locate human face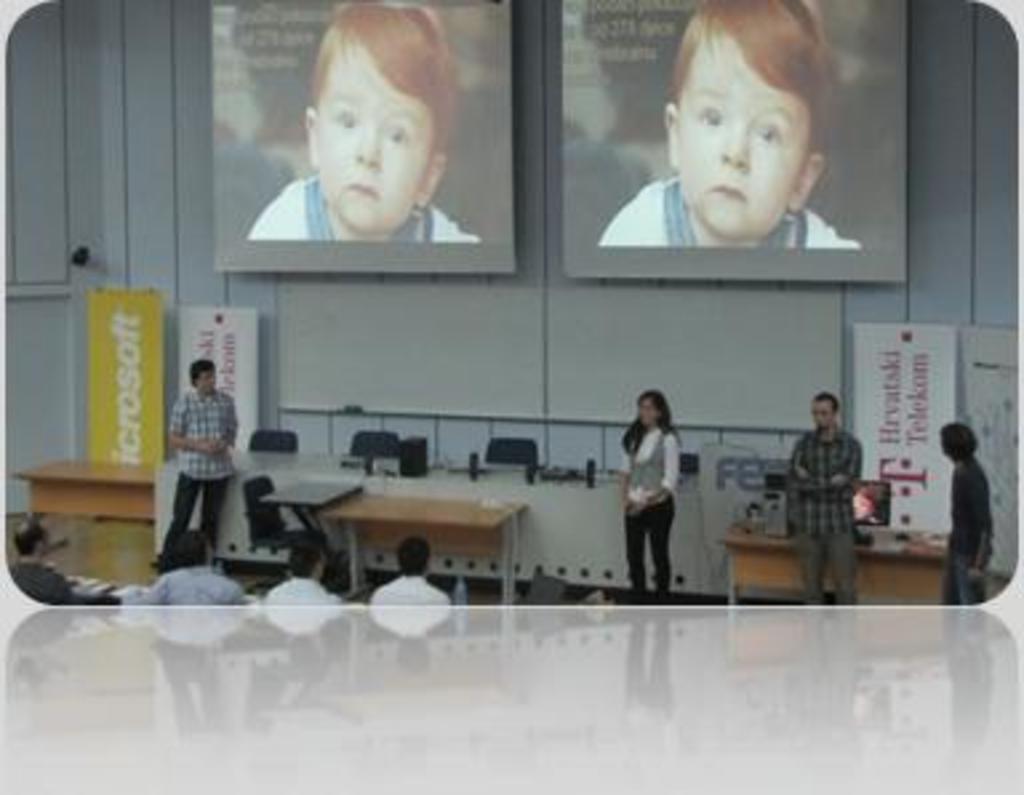
select_region(637, 395, 659, 430)
